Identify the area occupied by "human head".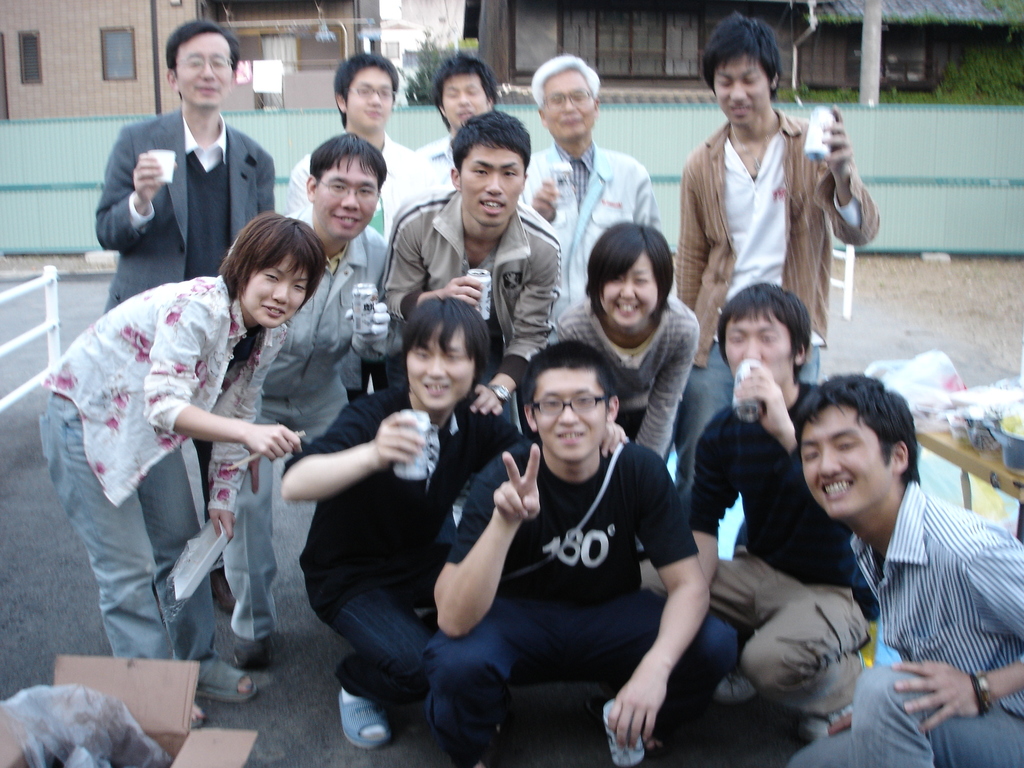
Area: (583, 217, 676, 330).
